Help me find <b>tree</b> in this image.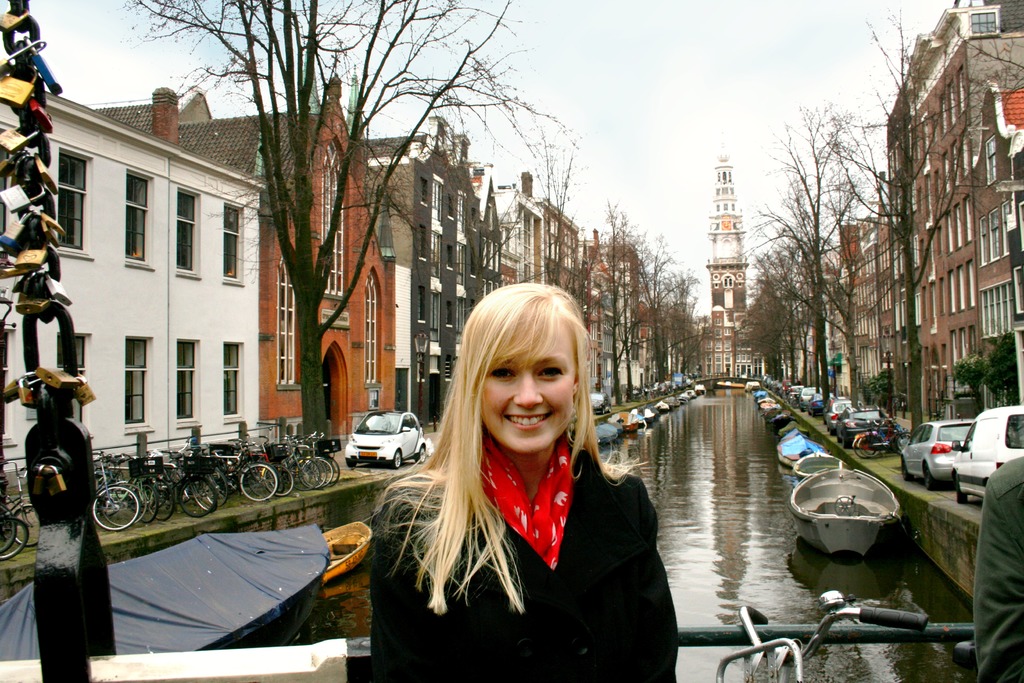
Found it: {"x1": 485, "y1": 137, "x2": 588, "y2": 365}.
